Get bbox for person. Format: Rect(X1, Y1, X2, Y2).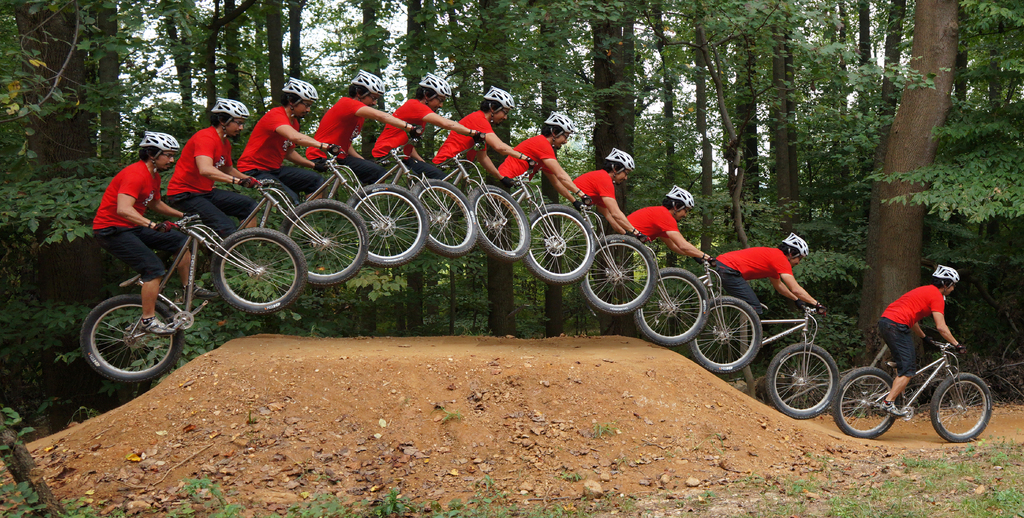
Rect(371, 70, 479, 182).
